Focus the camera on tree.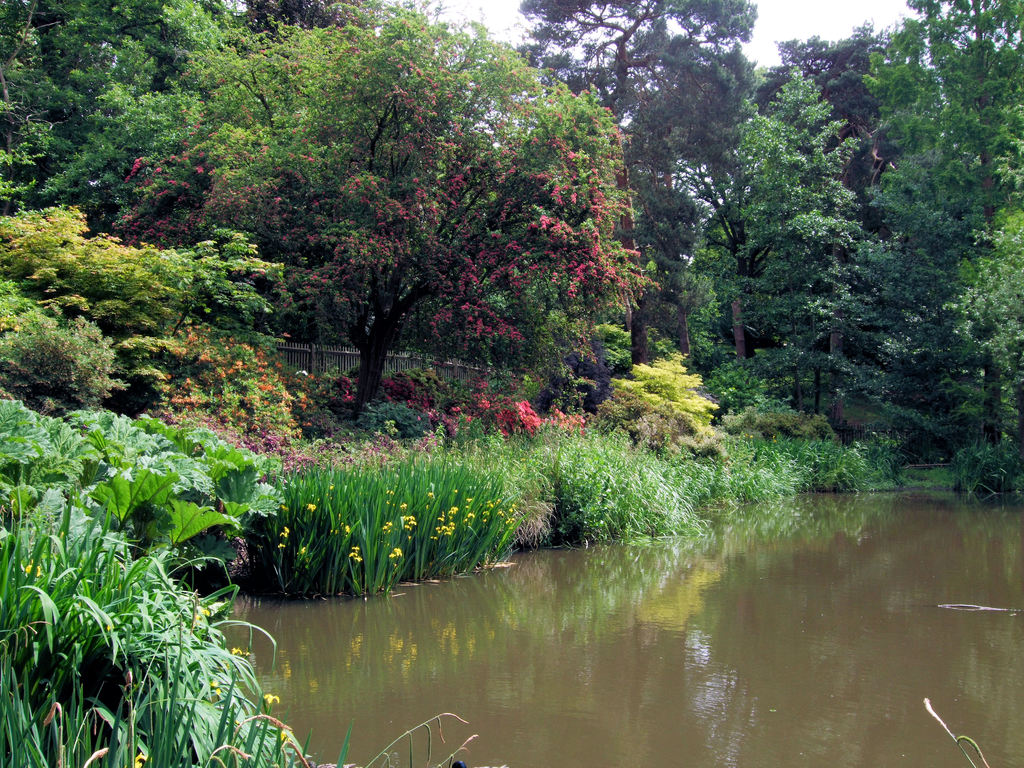
Focus region: locate(525, 0, 752, 317).
